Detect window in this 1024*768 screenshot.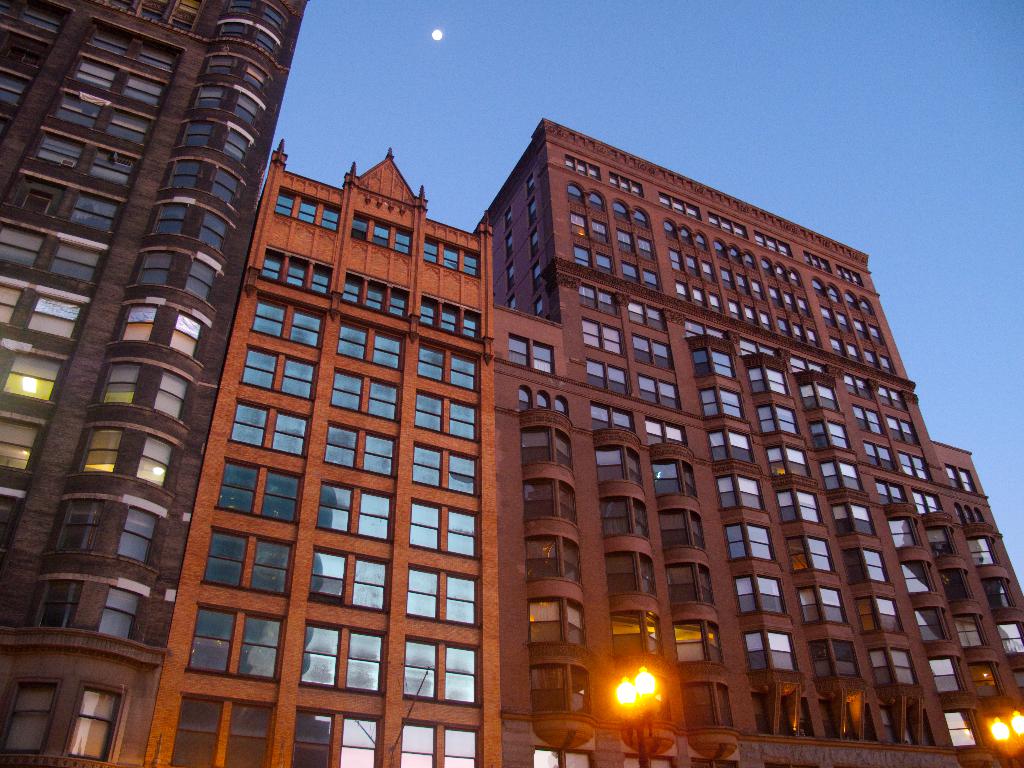
Detection: box=[523, 192, 538, 228].
